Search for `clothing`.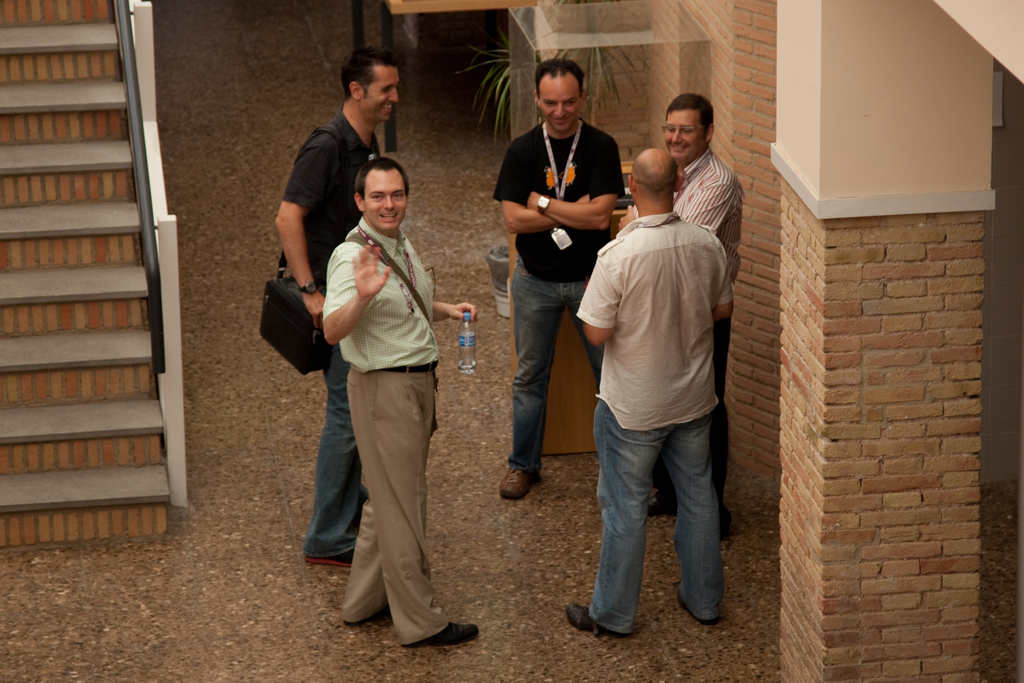
Found at Rect(322, 218, 449, 646).
